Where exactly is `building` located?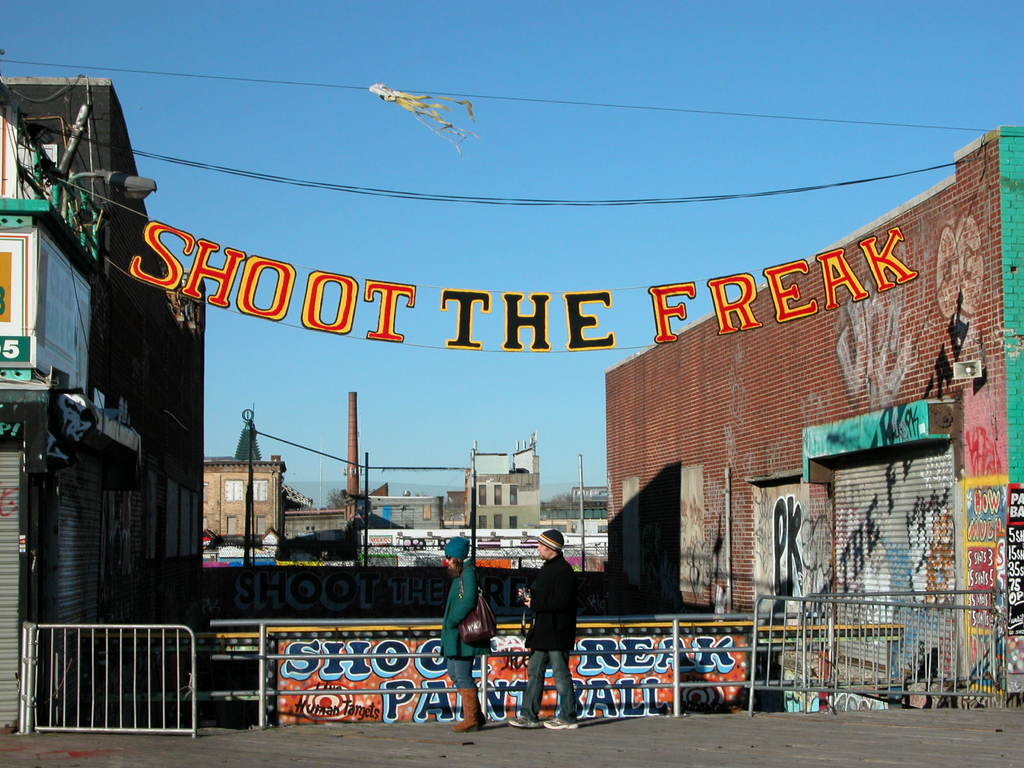
Its bounding box is [left=283, top=507, right=342, bottom=545].
